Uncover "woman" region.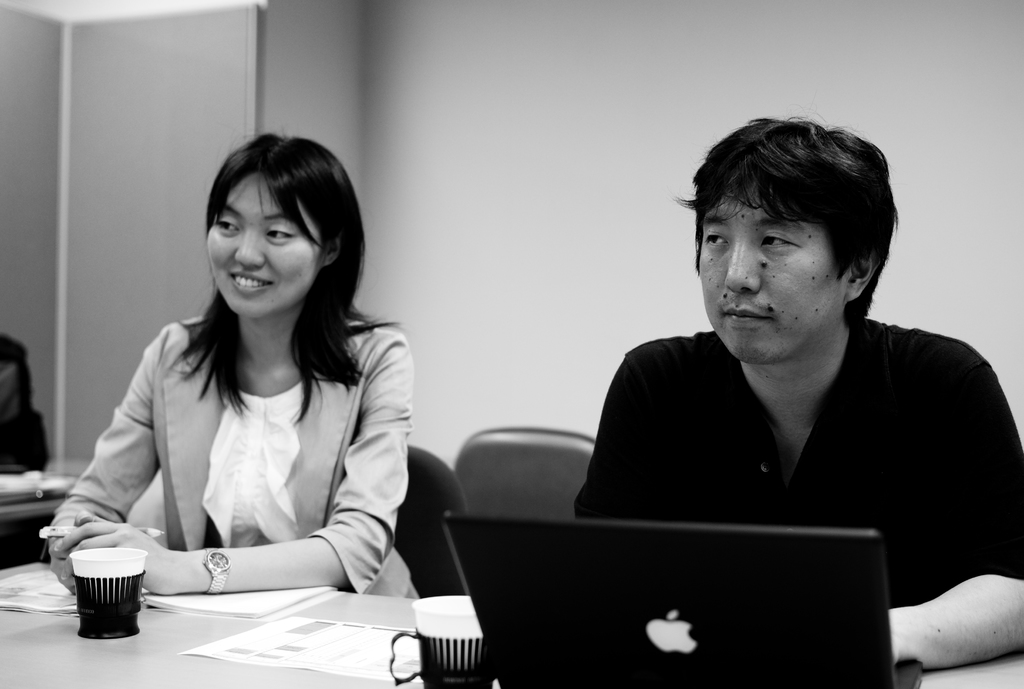
Uncovered: select_region(47, 133, 422, 656).
